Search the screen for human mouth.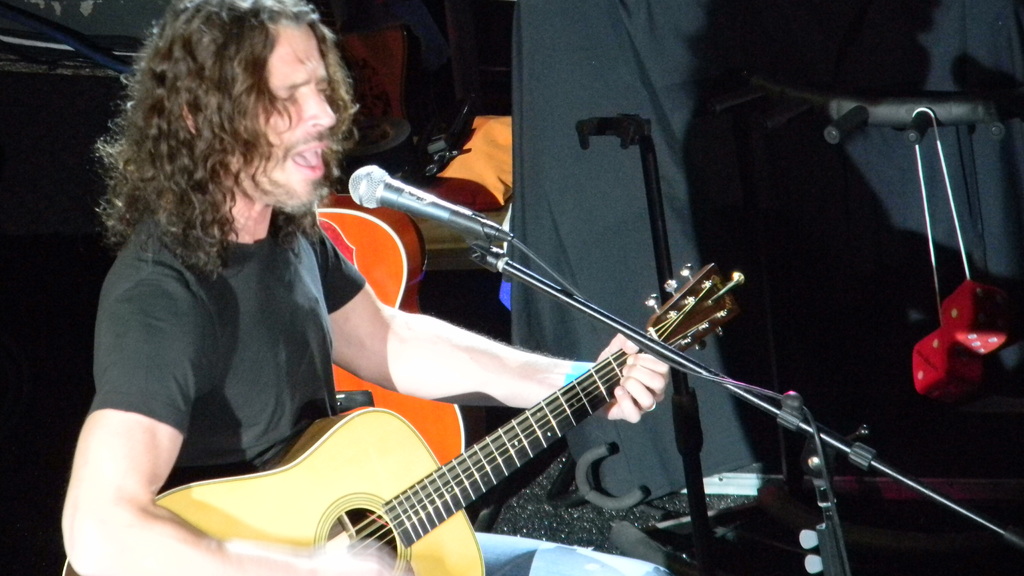
Found at 293, 141, 324, 173.
